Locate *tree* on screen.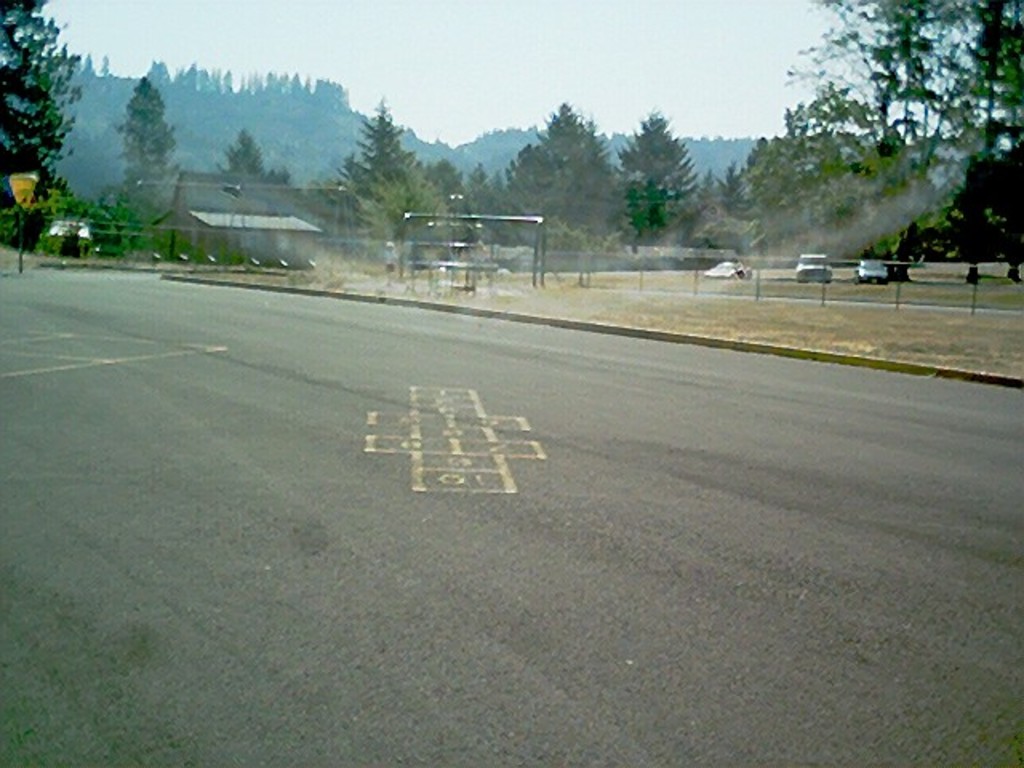
On screen at 480:101:624:272.
